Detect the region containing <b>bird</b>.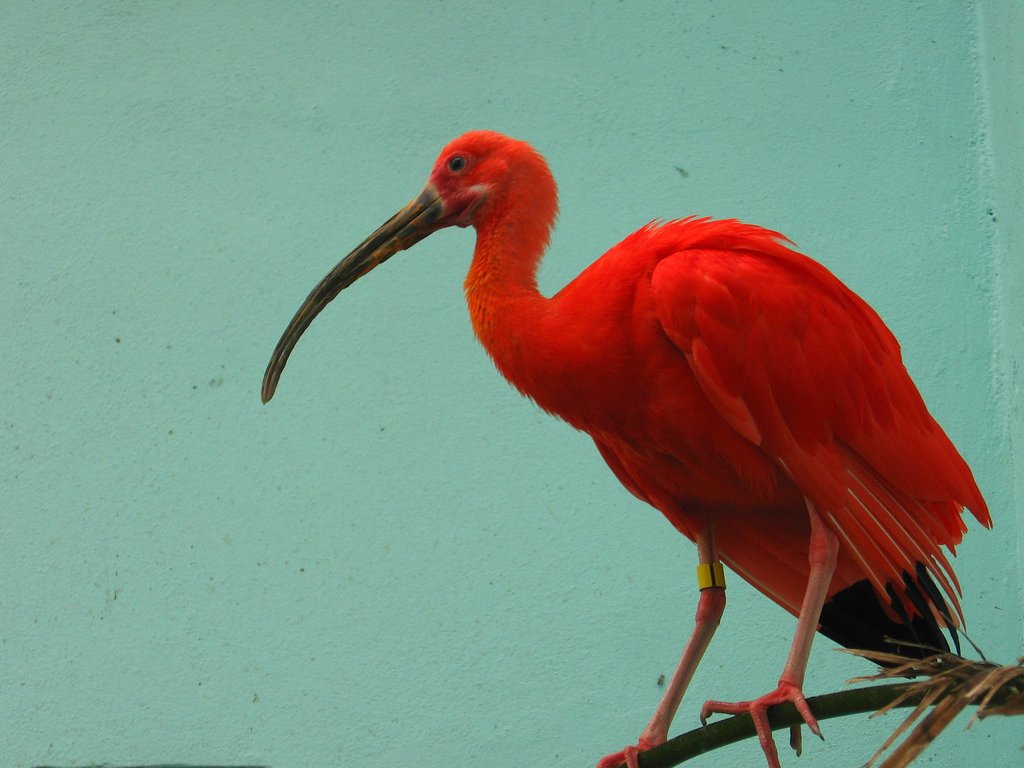
(250, 122, 1005, 762).
